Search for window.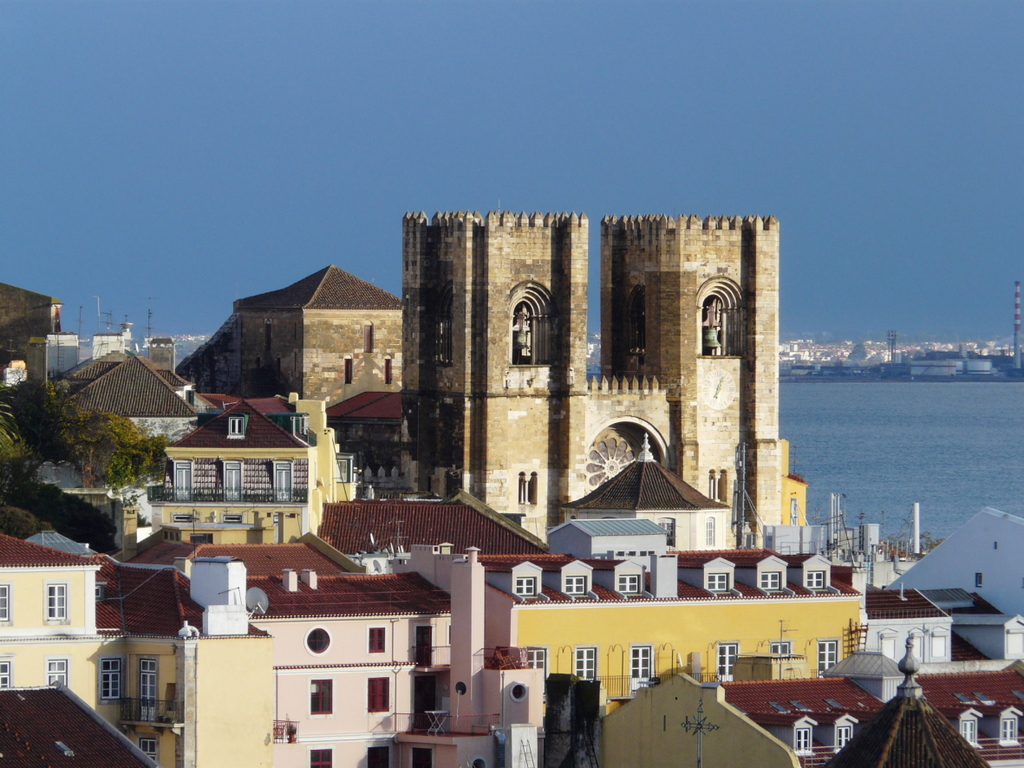
Found at [left=370, top=677, right=392, bottom=713].
